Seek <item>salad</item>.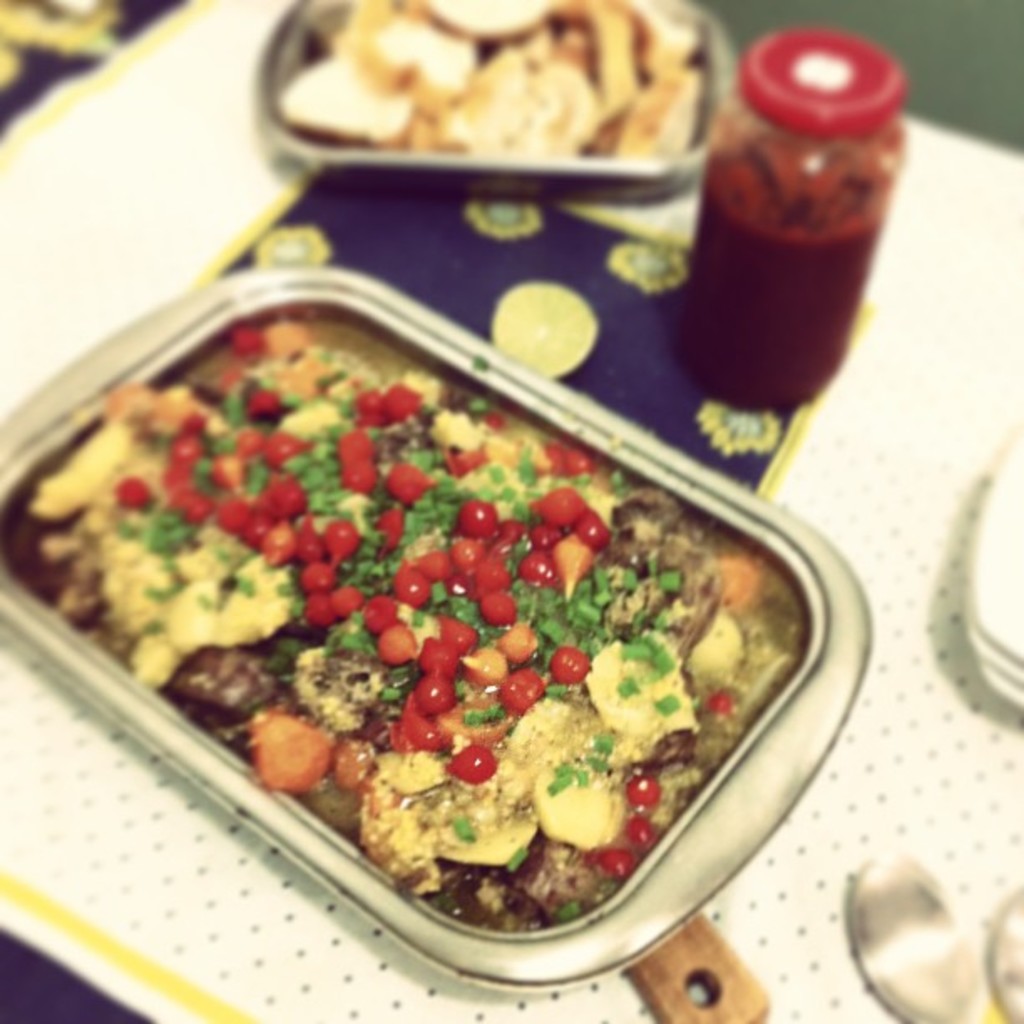
22,308,791,939.
